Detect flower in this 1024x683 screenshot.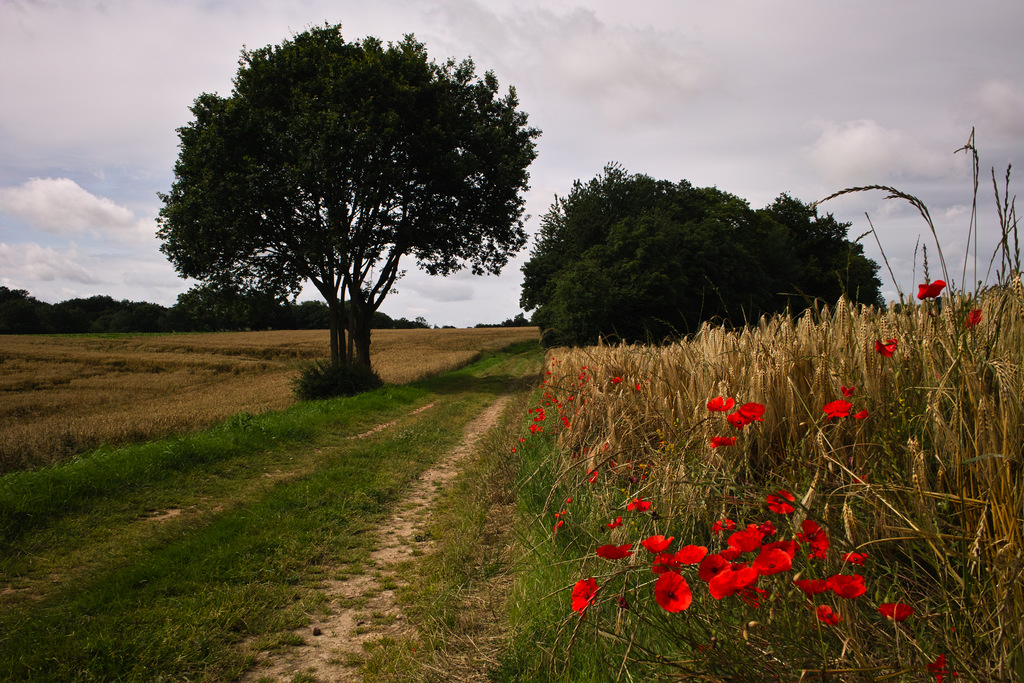
Detection: locate(880, 599, 913, 623).
